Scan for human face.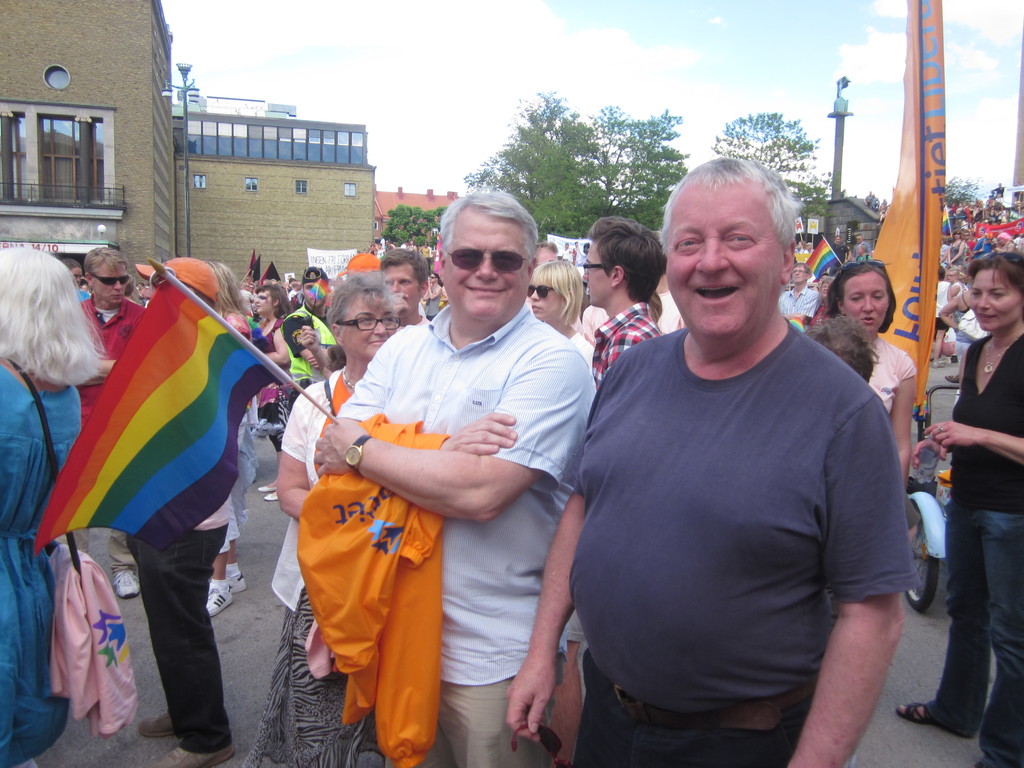
Scan result: box=[792, 264, 806, 288].
